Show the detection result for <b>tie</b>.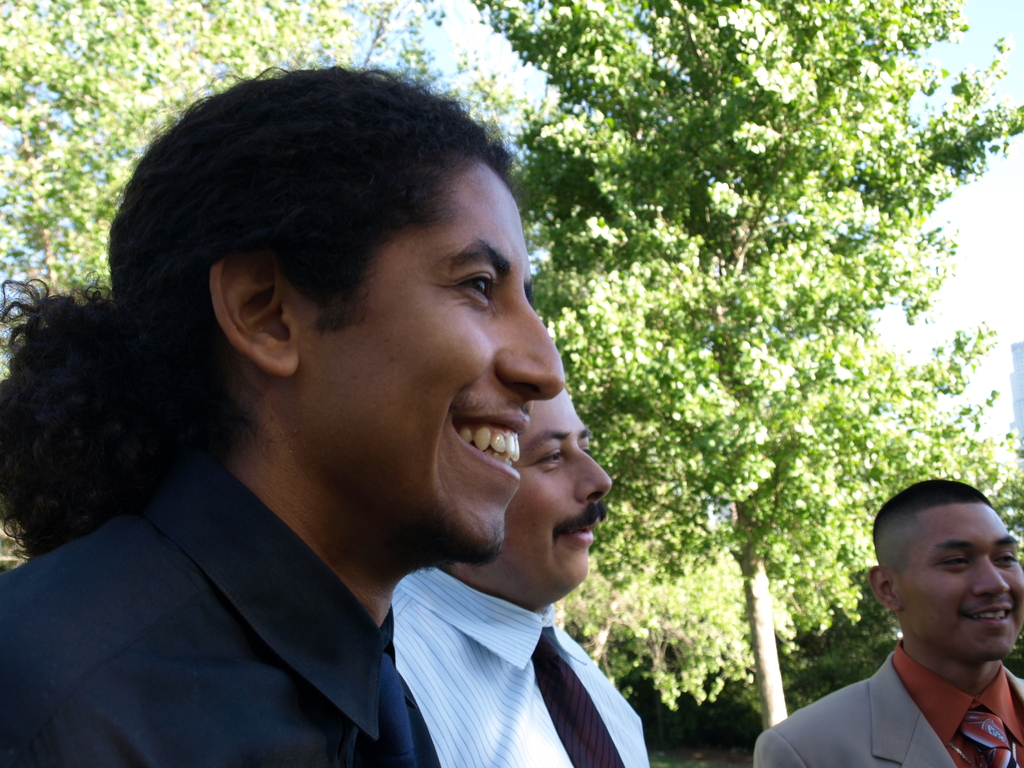
box=[524, 626, 622, 767].
